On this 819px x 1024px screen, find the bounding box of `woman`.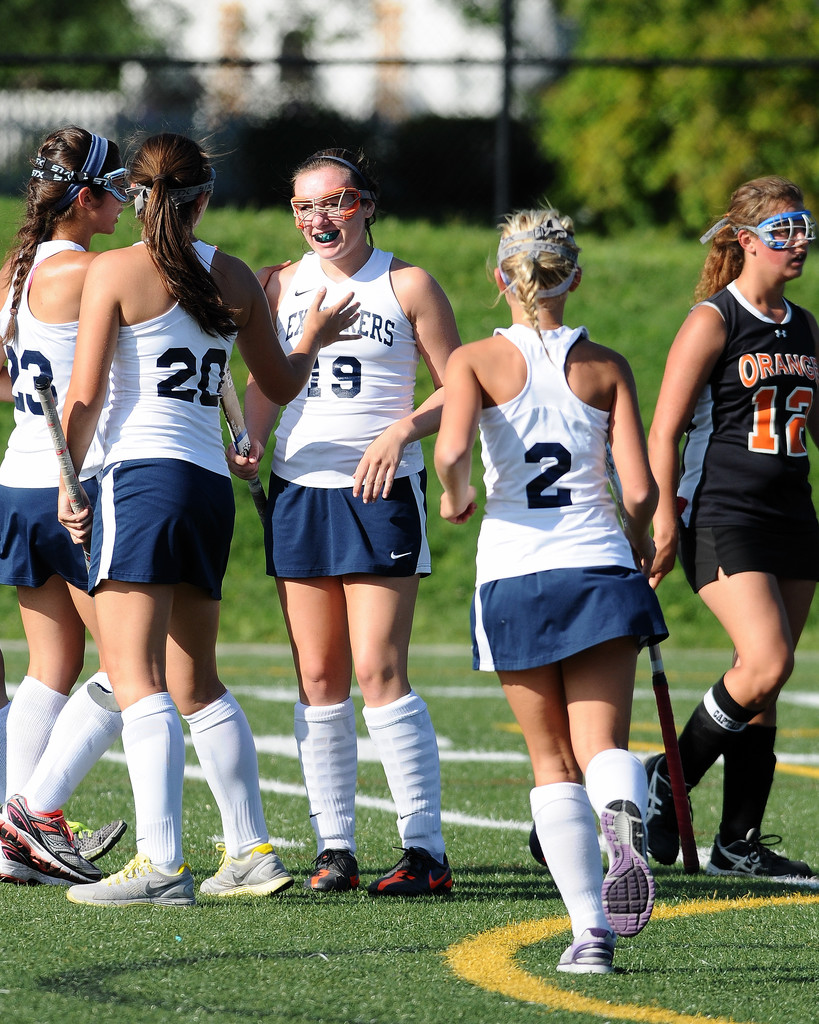
Bounding box: box(0, 123, 292, 888).
